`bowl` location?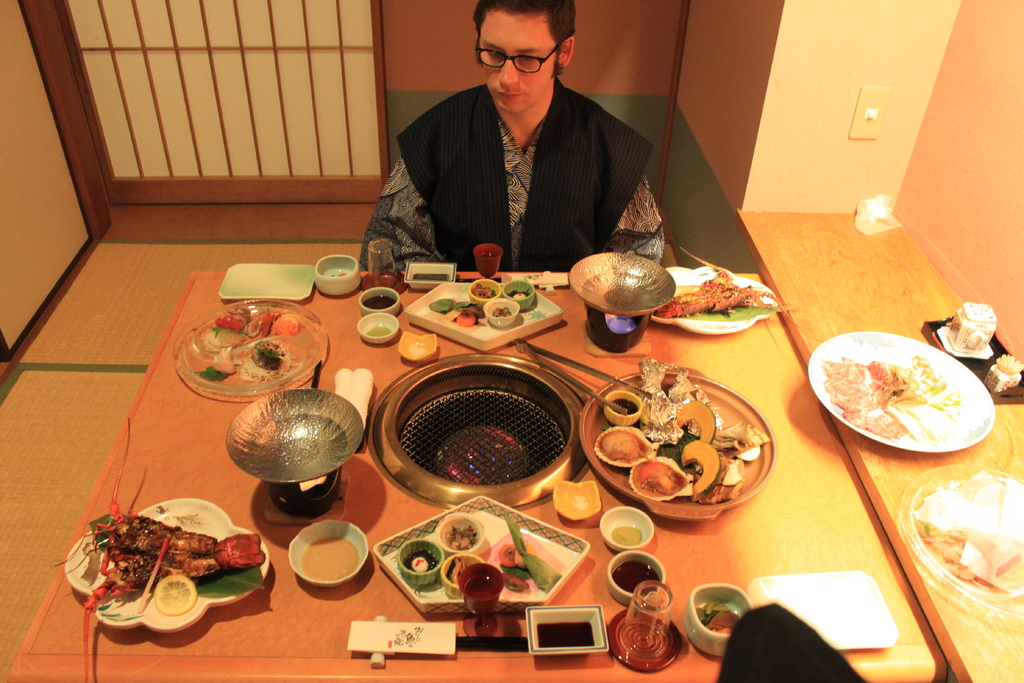
[x1=357, y1=313, x2=398, y2=345]
